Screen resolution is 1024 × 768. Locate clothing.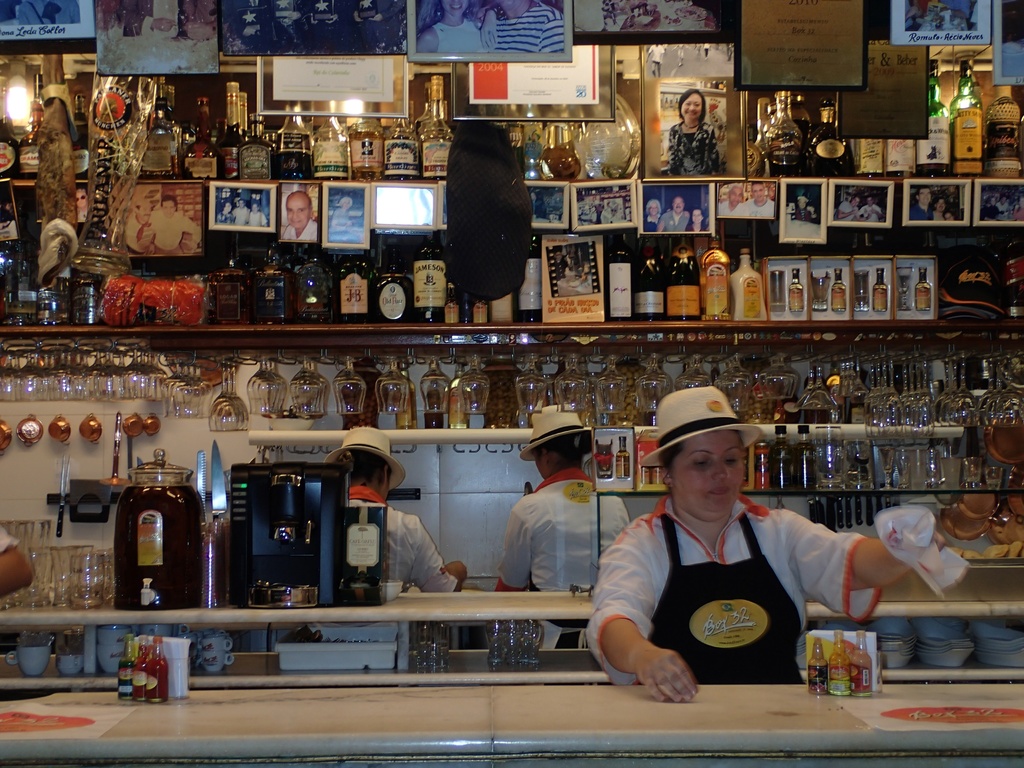
x1=214 y1=209 x2=235 y2=225.
